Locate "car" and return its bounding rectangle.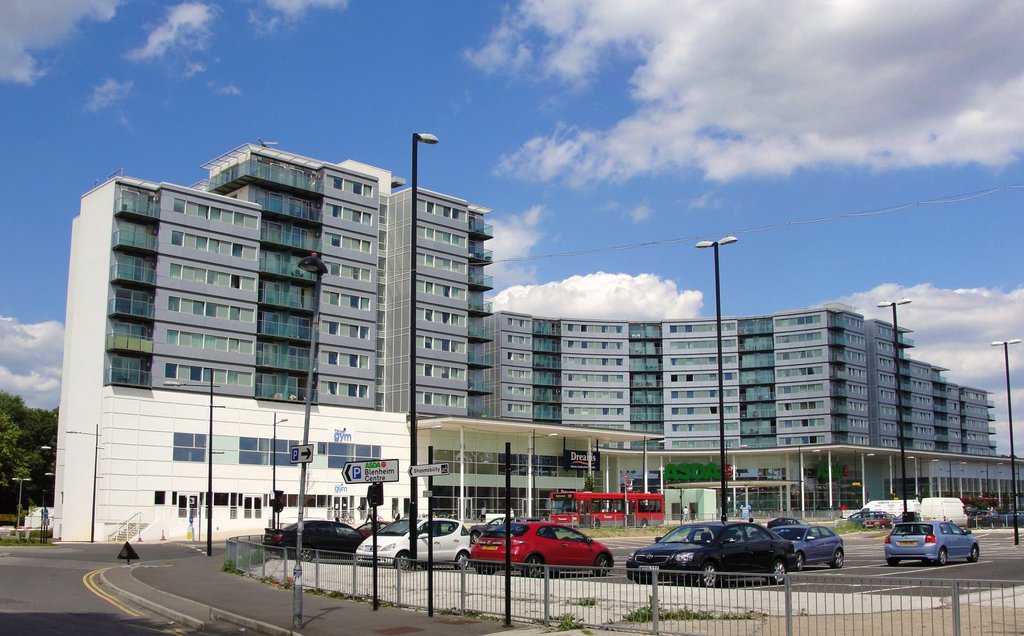
[262, 520, 366, 562].
